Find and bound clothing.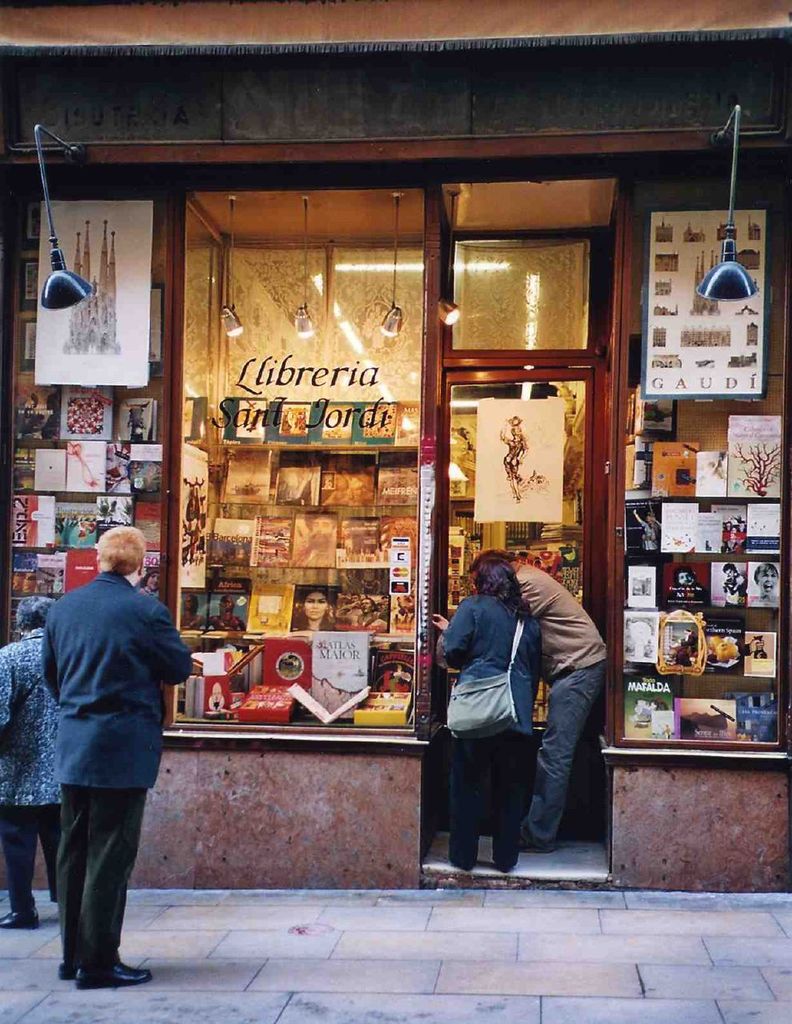
Bound: x1=32 y1=525 x2=197 y2=935.
